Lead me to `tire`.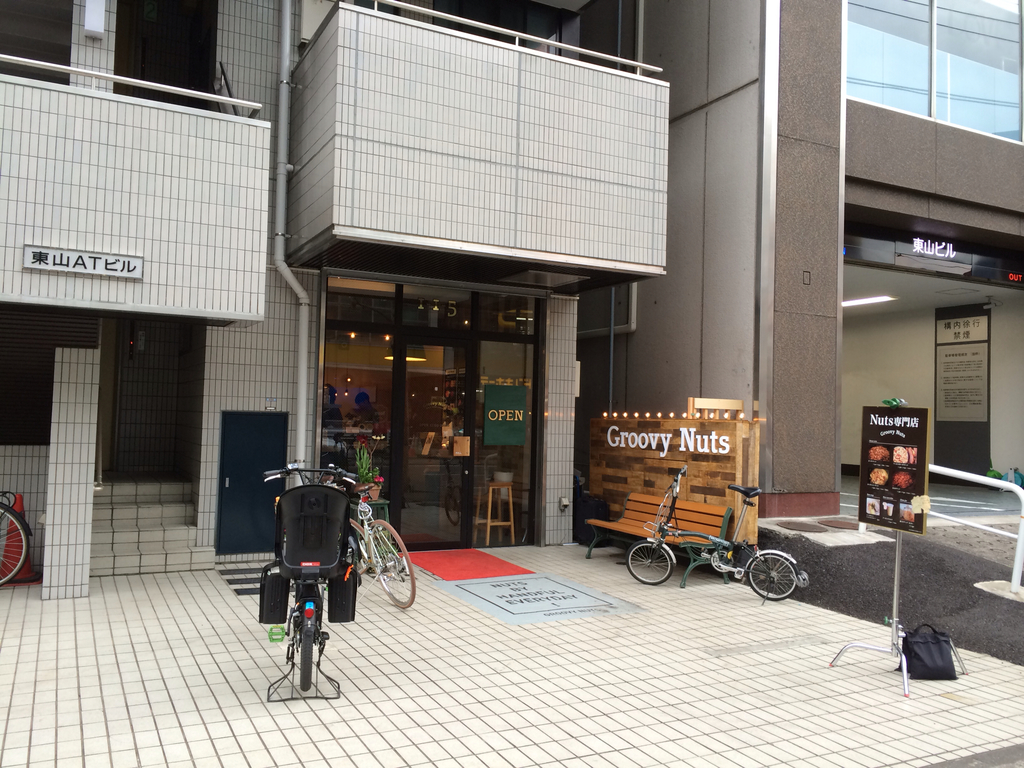
Lead to 299:618:321:691.
